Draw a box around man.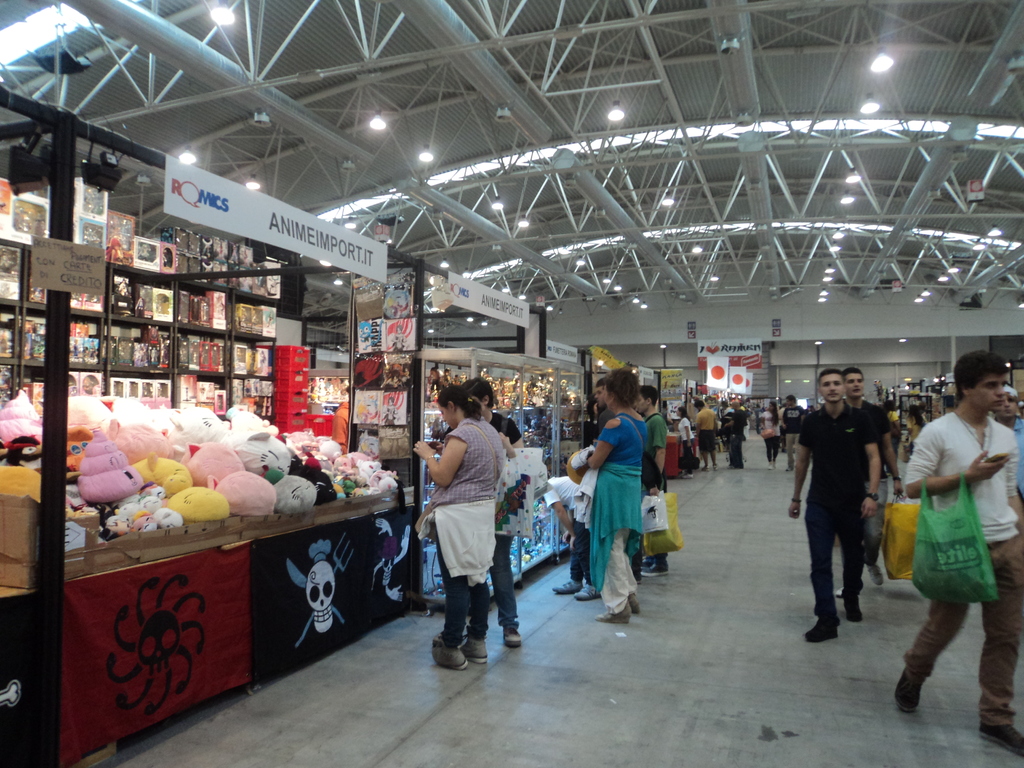
region(693, 399, 718, 474).
